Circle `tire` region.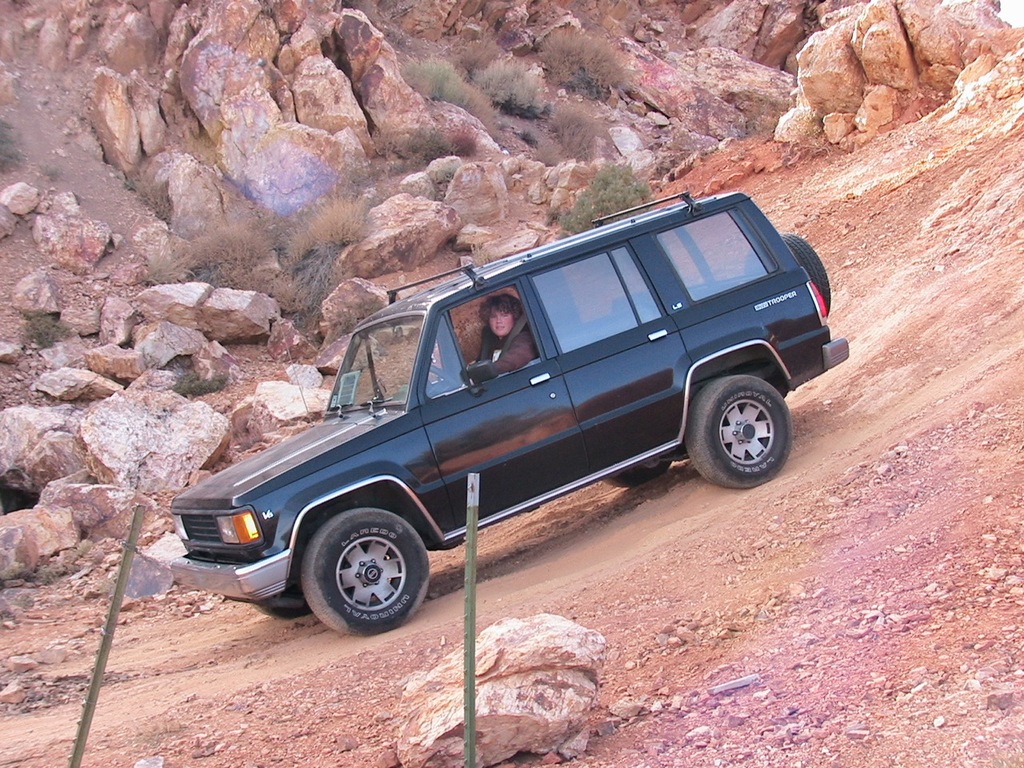
Region: (608, 456, 672, 486).
